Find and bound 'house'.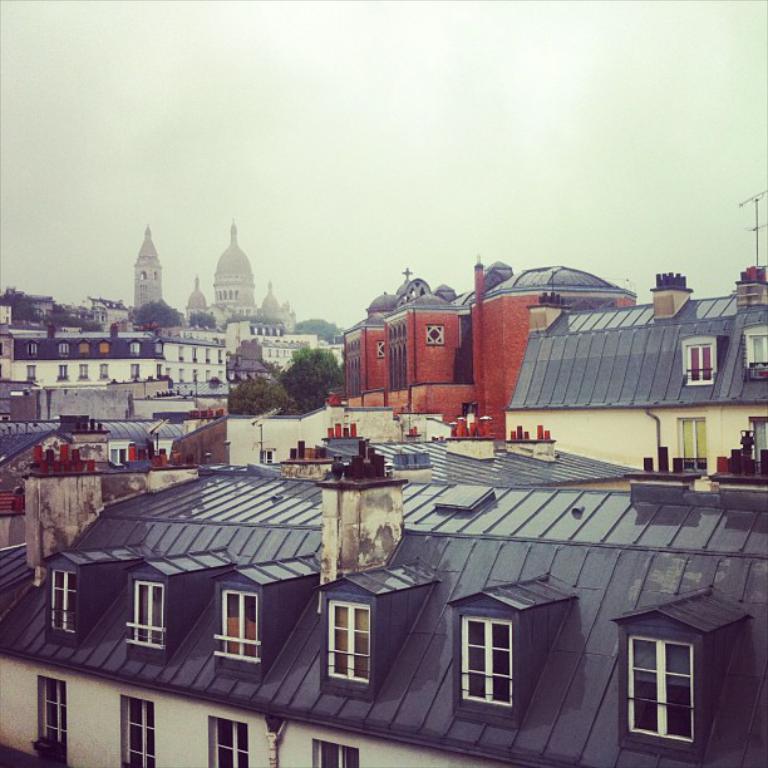
Bound: region(511, 262, 767, 472).
